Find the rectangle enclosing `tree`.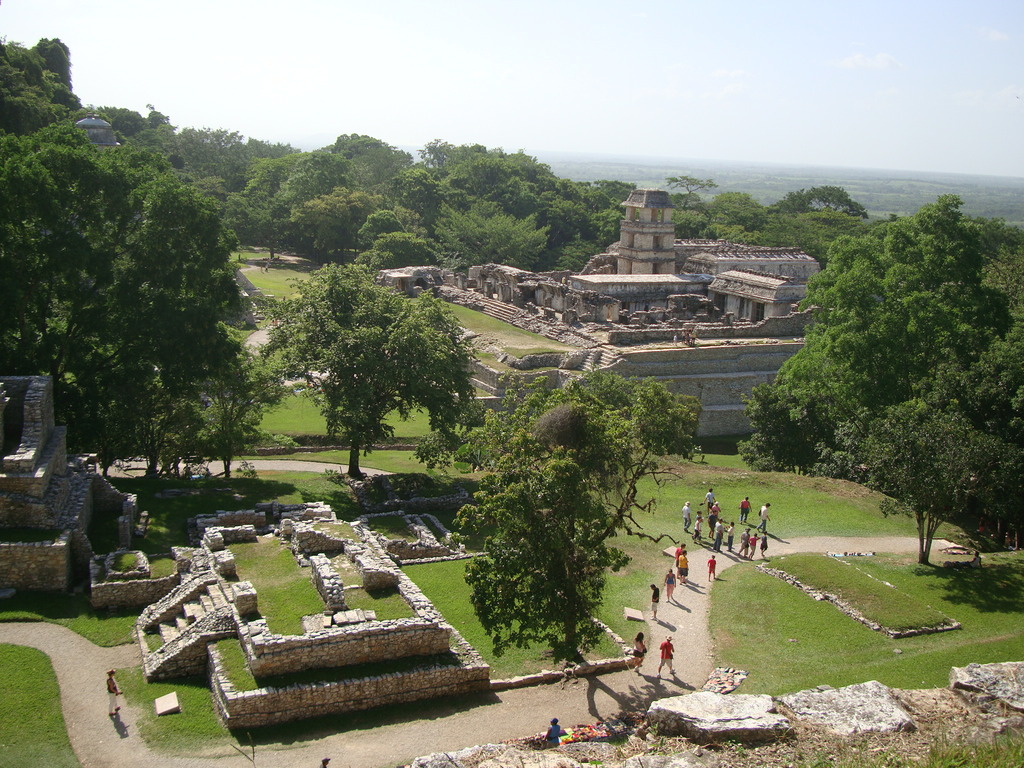
976, 238, 1023, 336.
